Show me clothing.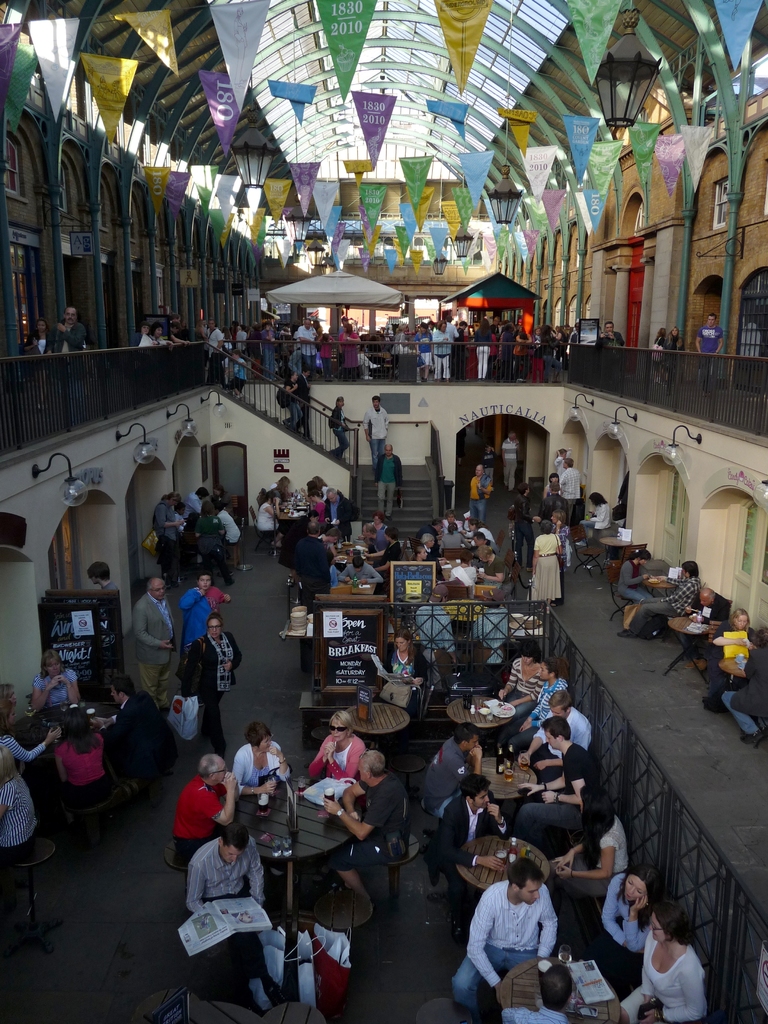
clothing is here: (x1=373, y1=451, x2=404, y2=515).
